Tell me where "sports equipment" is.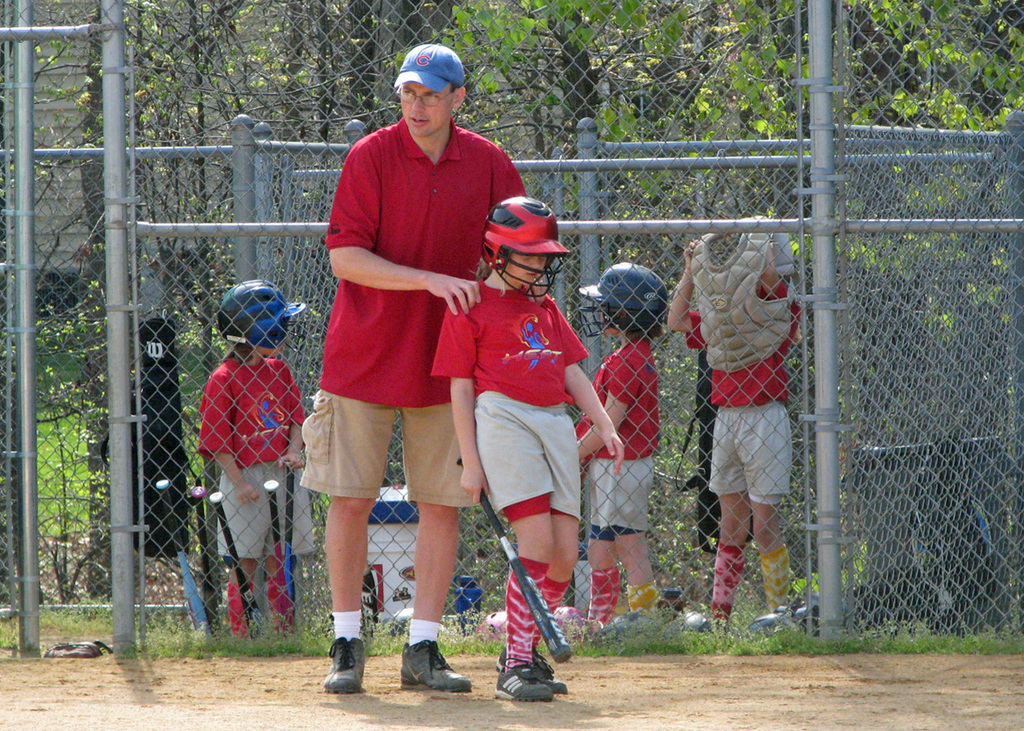
"sports equipment" is at l=483, t=198, r=573, b=301.
